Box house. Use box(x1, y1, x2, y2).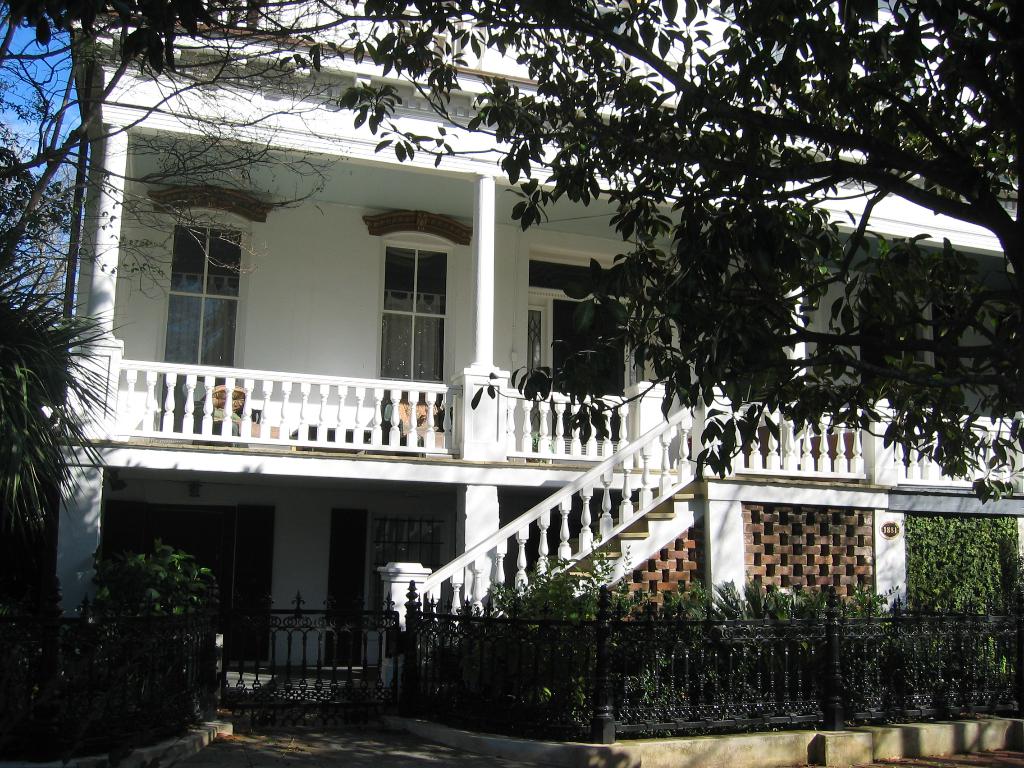
box(42, 0, 1023, 732).
